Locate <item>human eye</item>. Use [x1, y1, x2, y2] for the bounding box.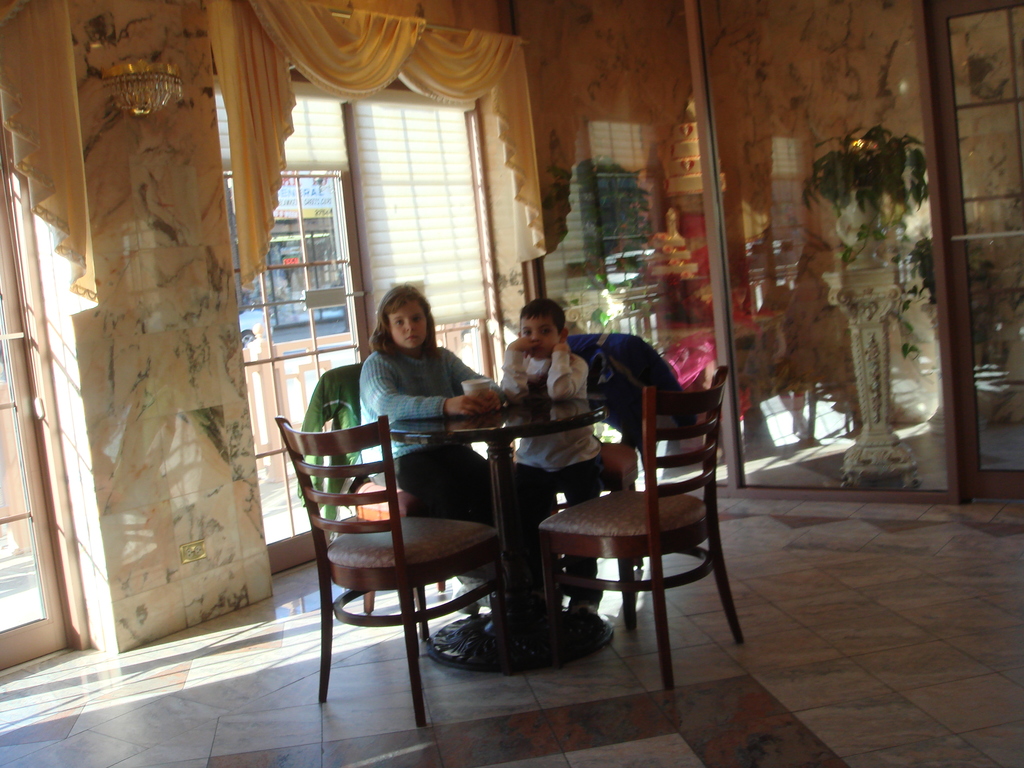
[386, 315, 408, 328].
